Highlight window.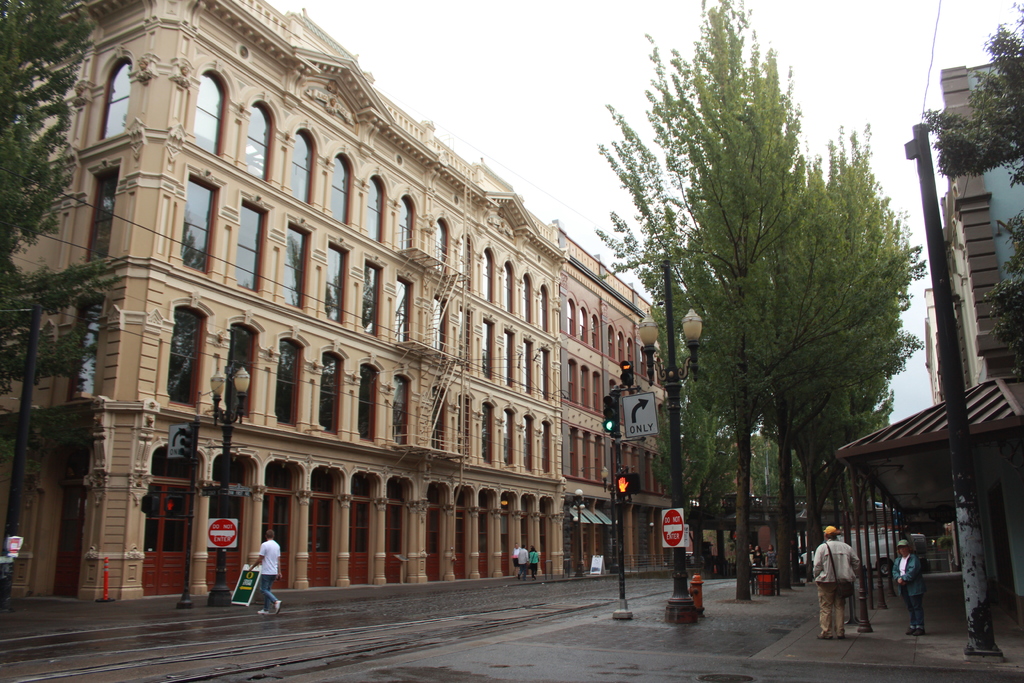
Highlighted region: [330, 156, 351, 225].
